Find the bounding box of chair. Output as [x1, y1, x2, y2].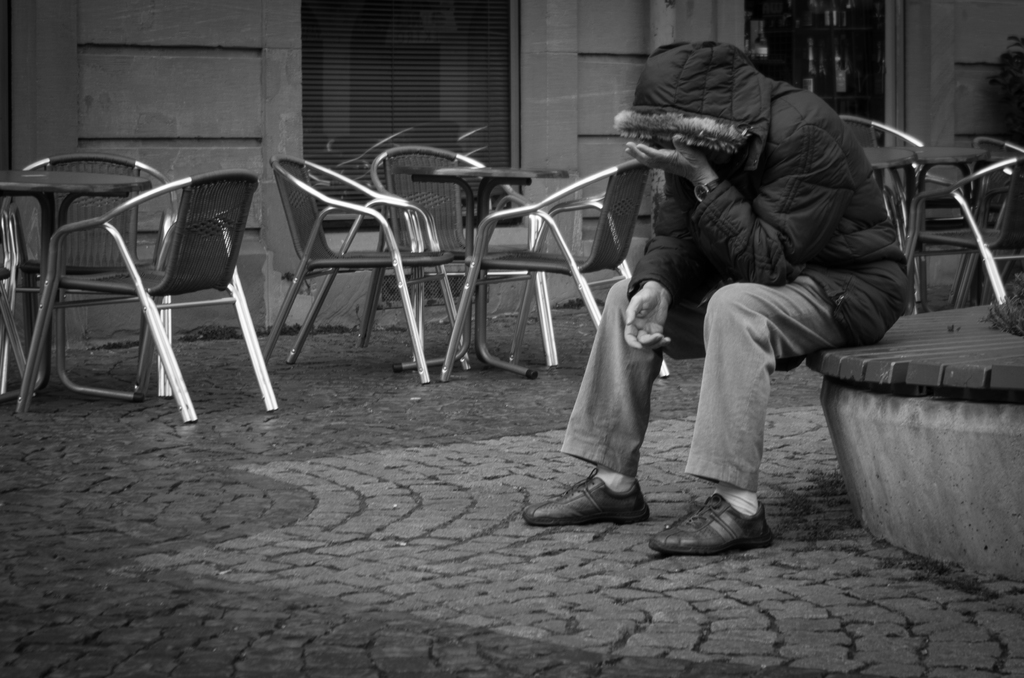
[0, 151, 189, 391].
